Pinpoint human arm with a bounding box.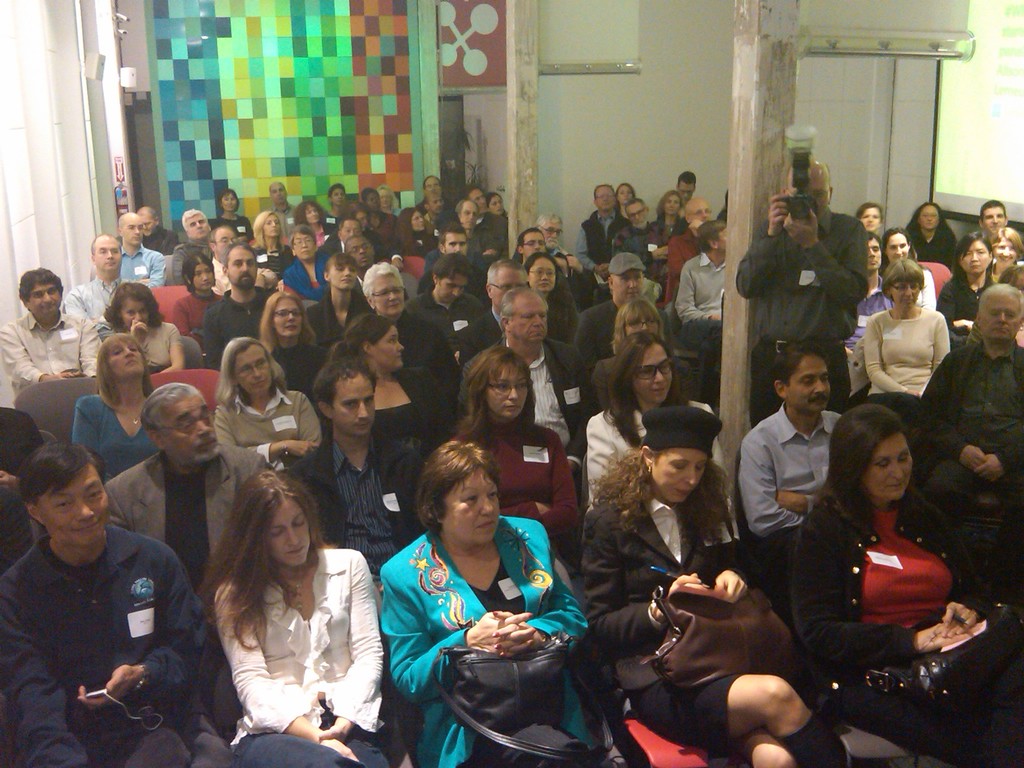
[left=860, top=311, right=911, bottom=385].
